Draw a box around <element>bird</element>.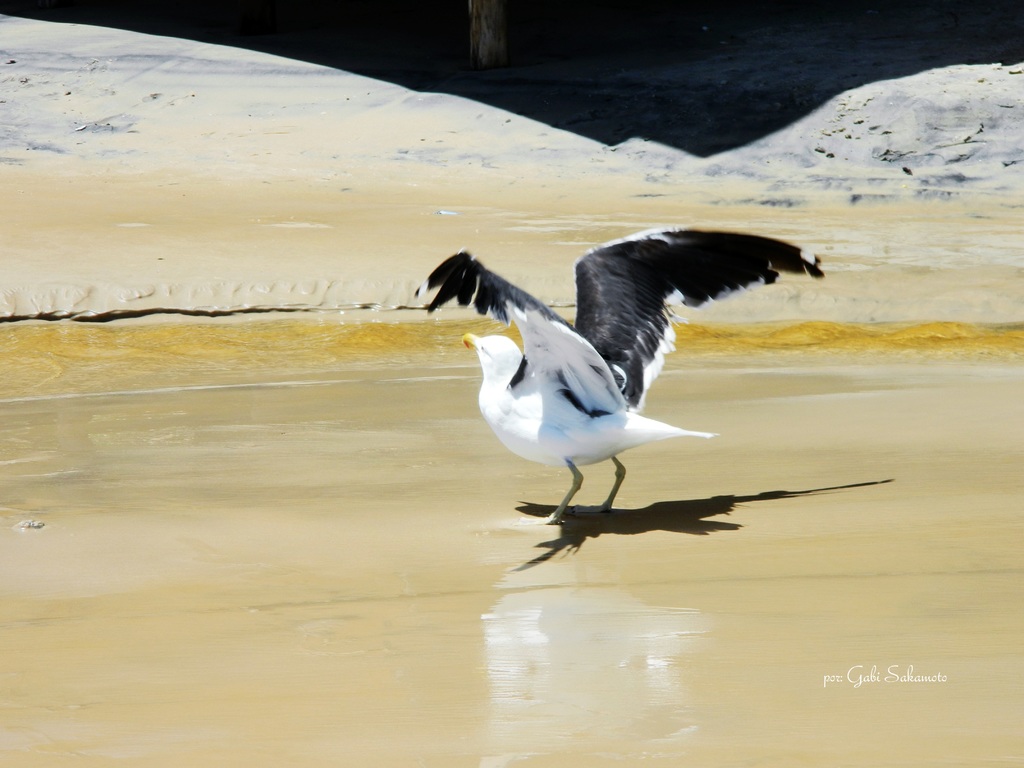
432:237:788:535.
